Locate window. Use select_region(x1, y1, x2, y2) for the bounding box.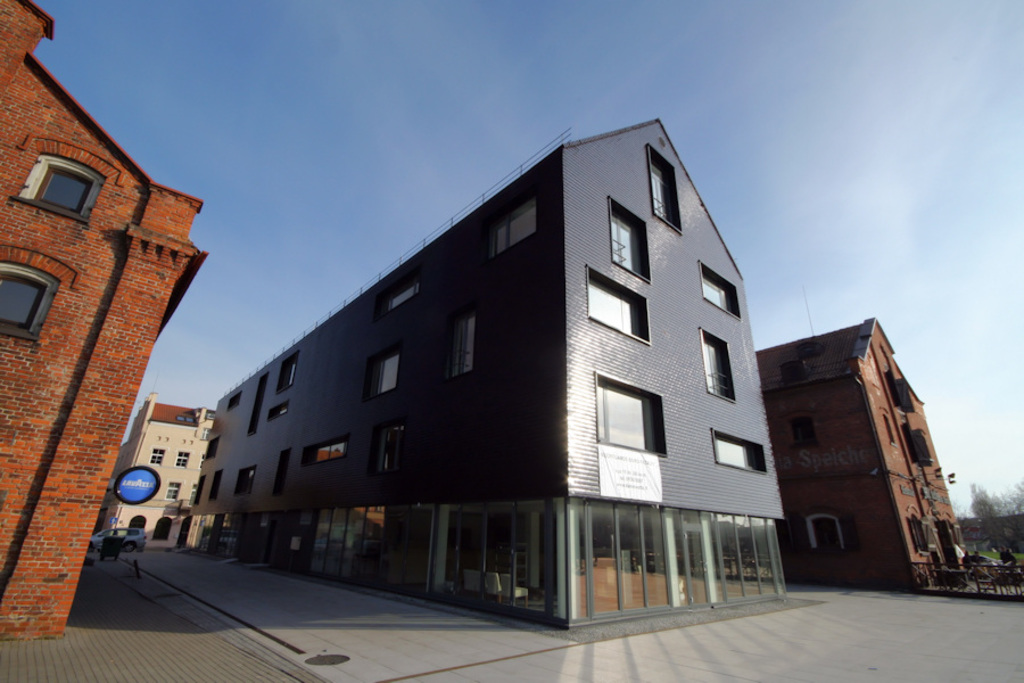
select_region(809, 518, 844, 553).
